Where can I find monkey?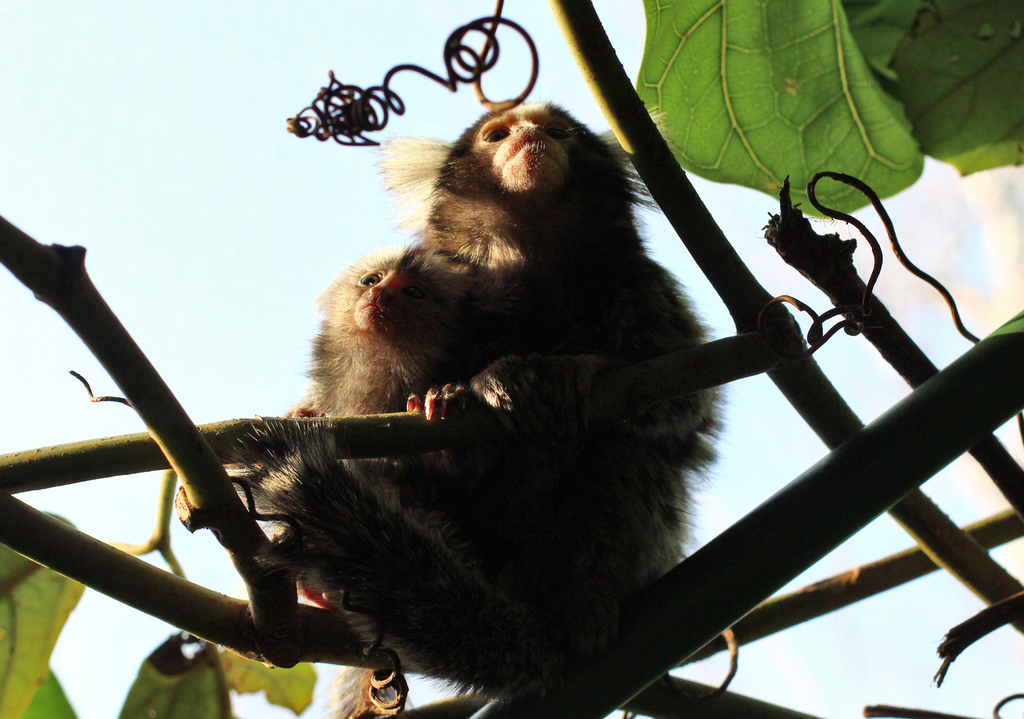
You can find it at 287,247,509,462.
